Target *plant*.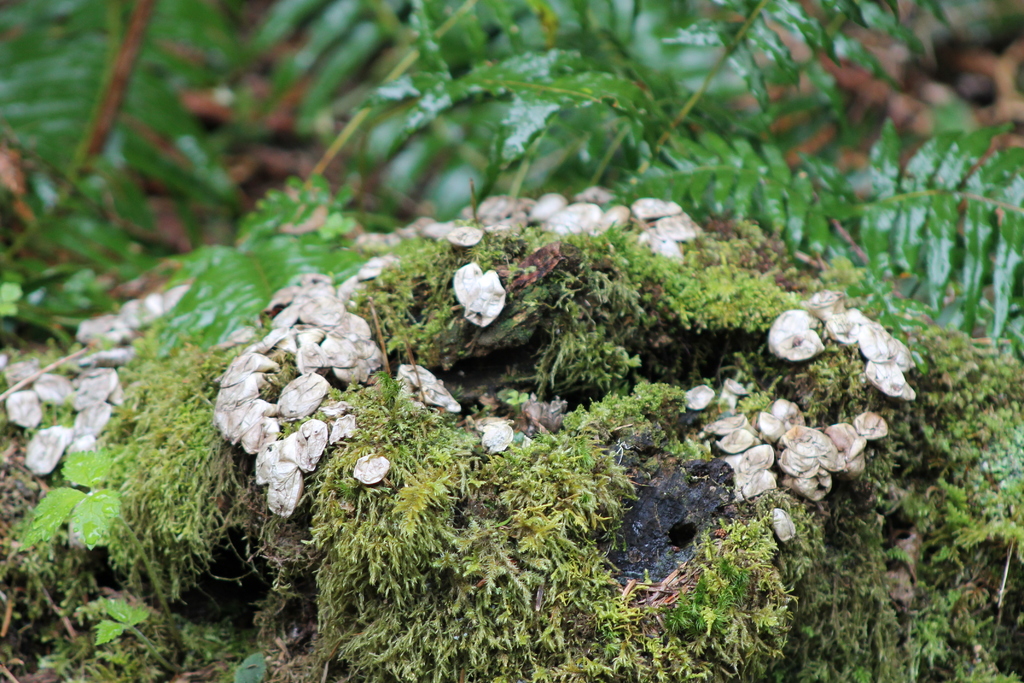
Target region: BBox(13, 446, 188, 670).
